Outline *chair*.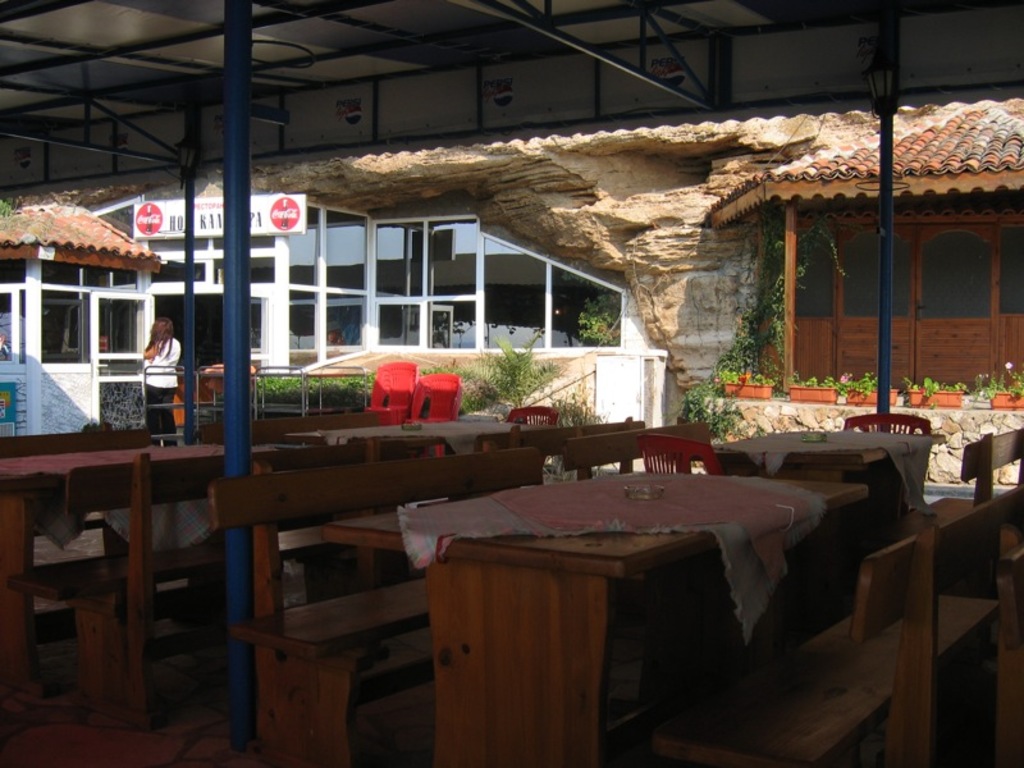
Outline: (left=634, top=433, right=730, bottom=477).
